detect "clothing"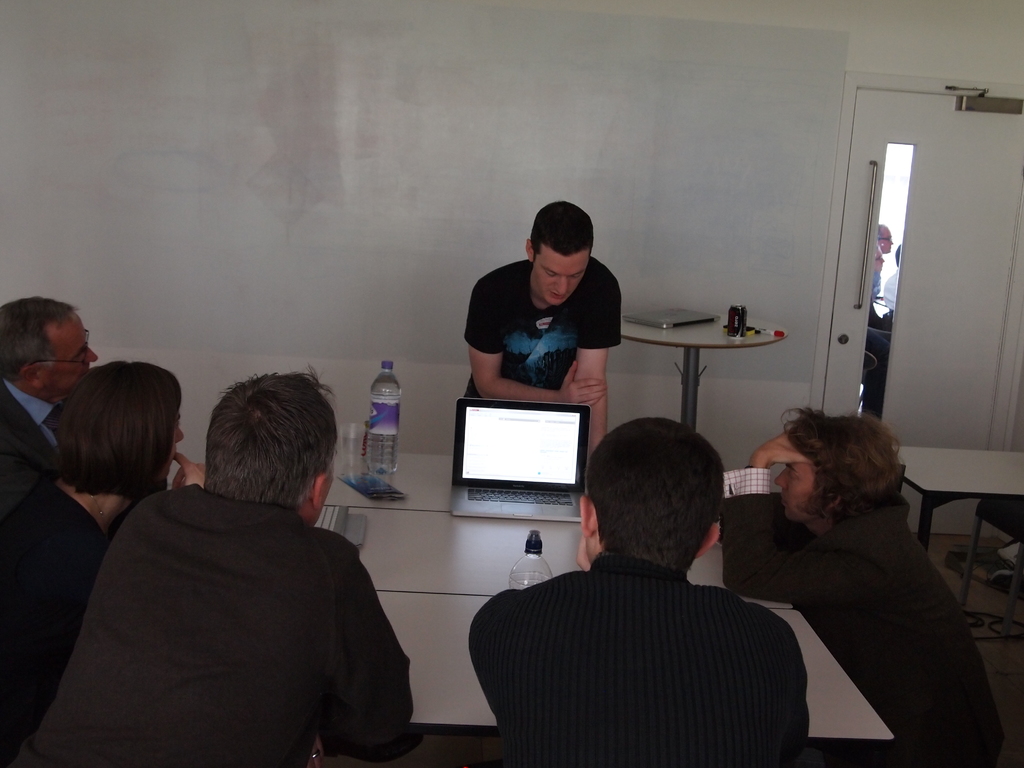
716,467,1023,767
